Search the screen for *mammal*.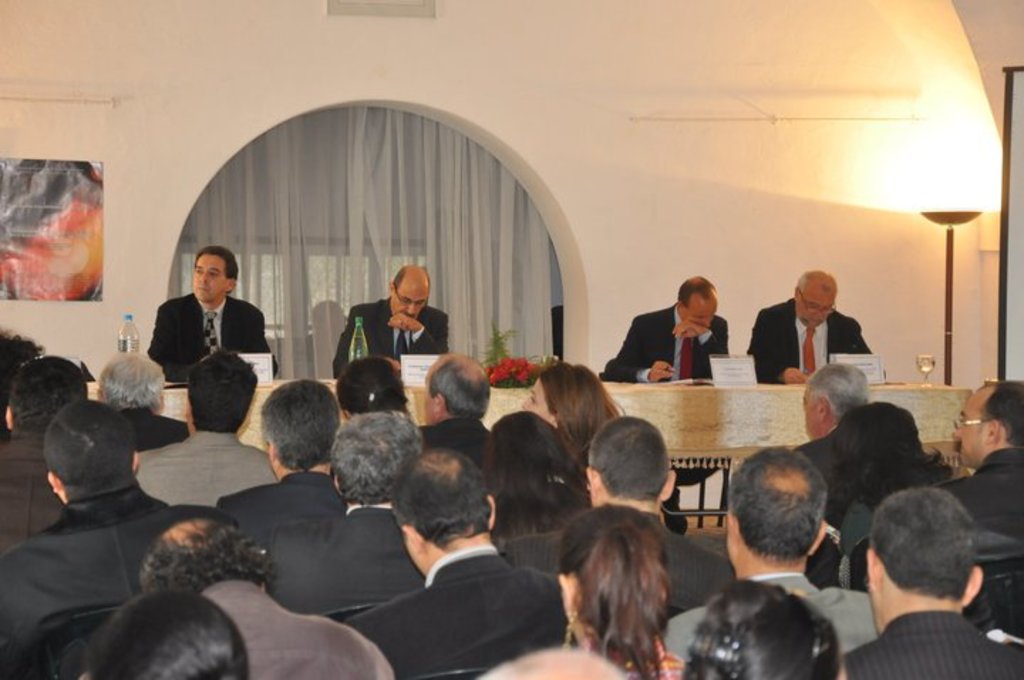
Found at rect(482, 407, 592, 532).
